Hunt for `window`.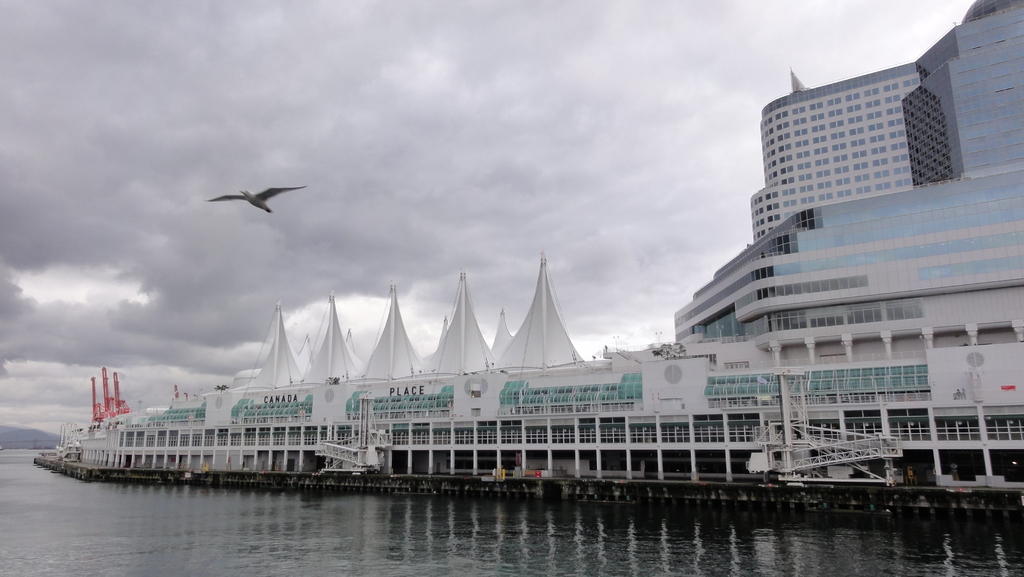
Hunted down at {"left": 765, "top": 136, "right": 773, "bottom": 149}.
